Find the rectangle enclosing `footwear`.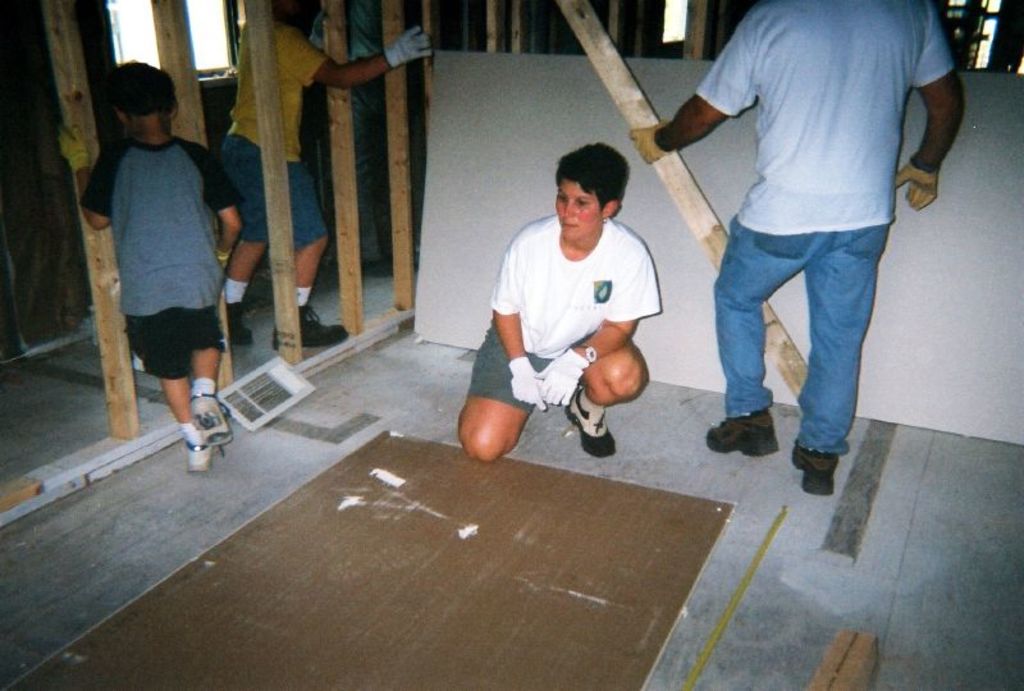
x1=699, y1=408, x2=778, y2=462.
